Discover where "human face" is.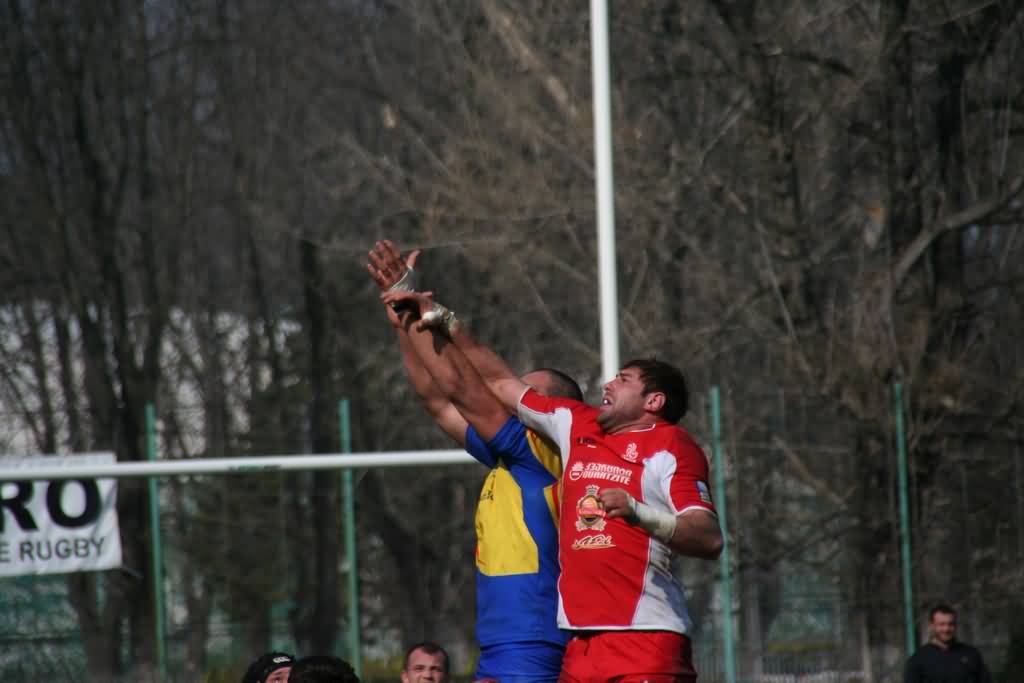
Discovered at box(592, 364, 649, 425).
